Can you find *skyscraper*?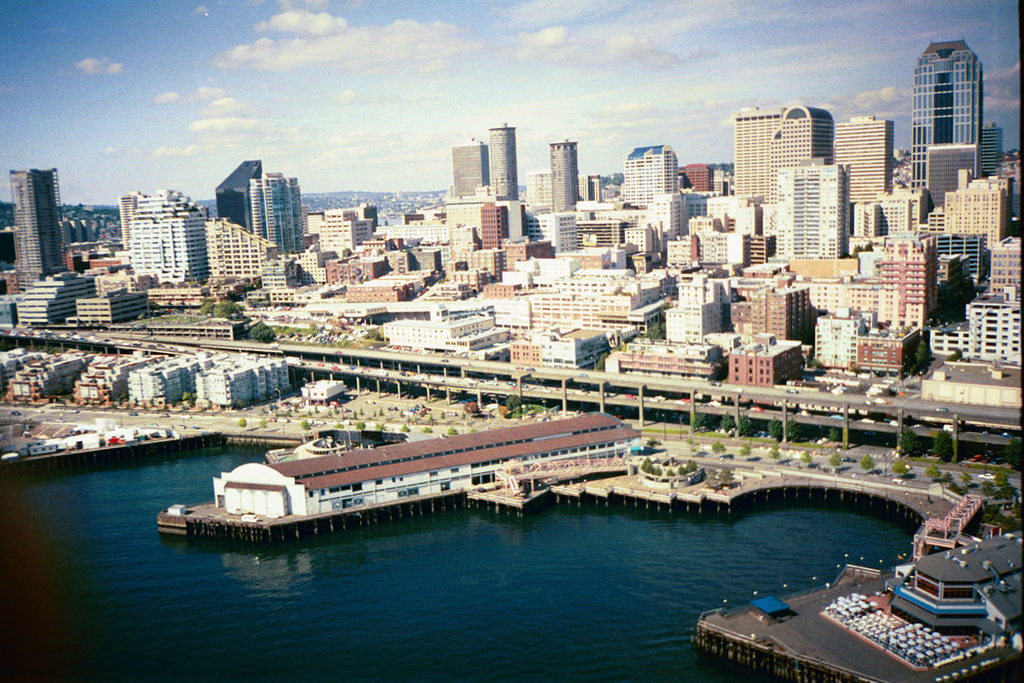
Yes, bounding box: x1=546 y1=140 x2=585 y2=214.
